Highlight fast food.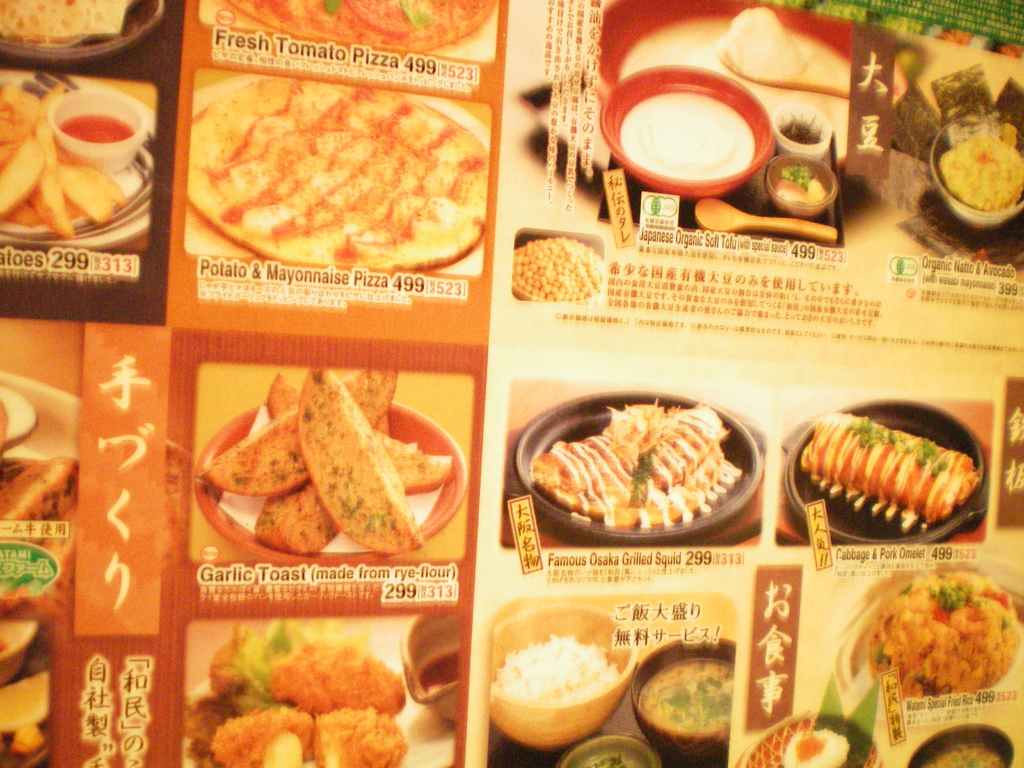
Highlighted region: (left=799, top=408, right=982, bottom=527).
